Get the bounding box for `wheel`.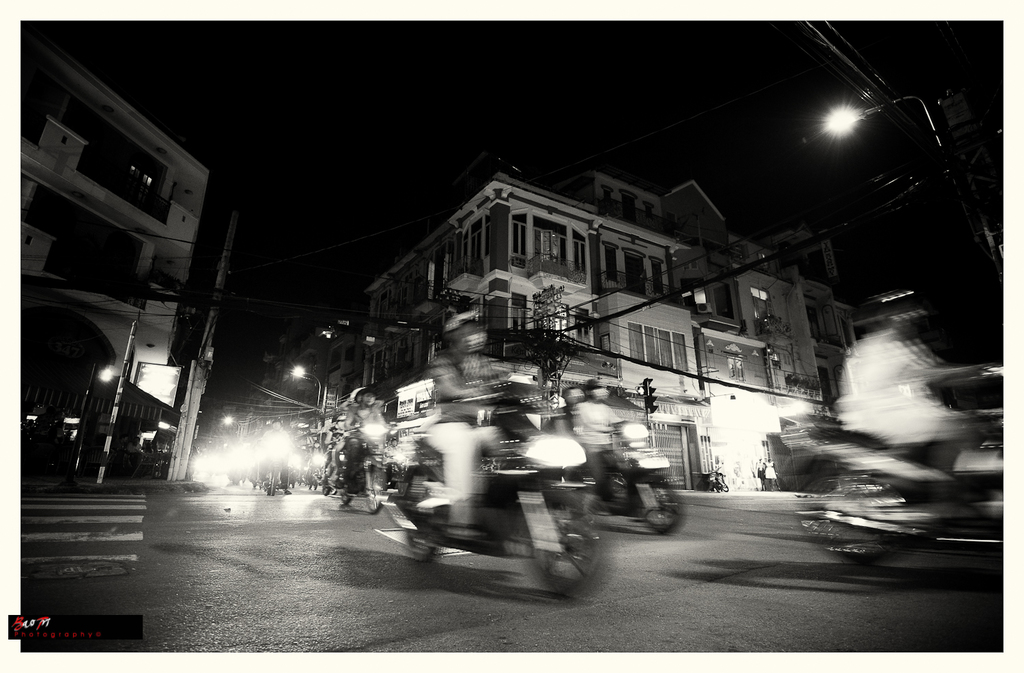
<bbox>399, 530, 438, 562</bbox>.
